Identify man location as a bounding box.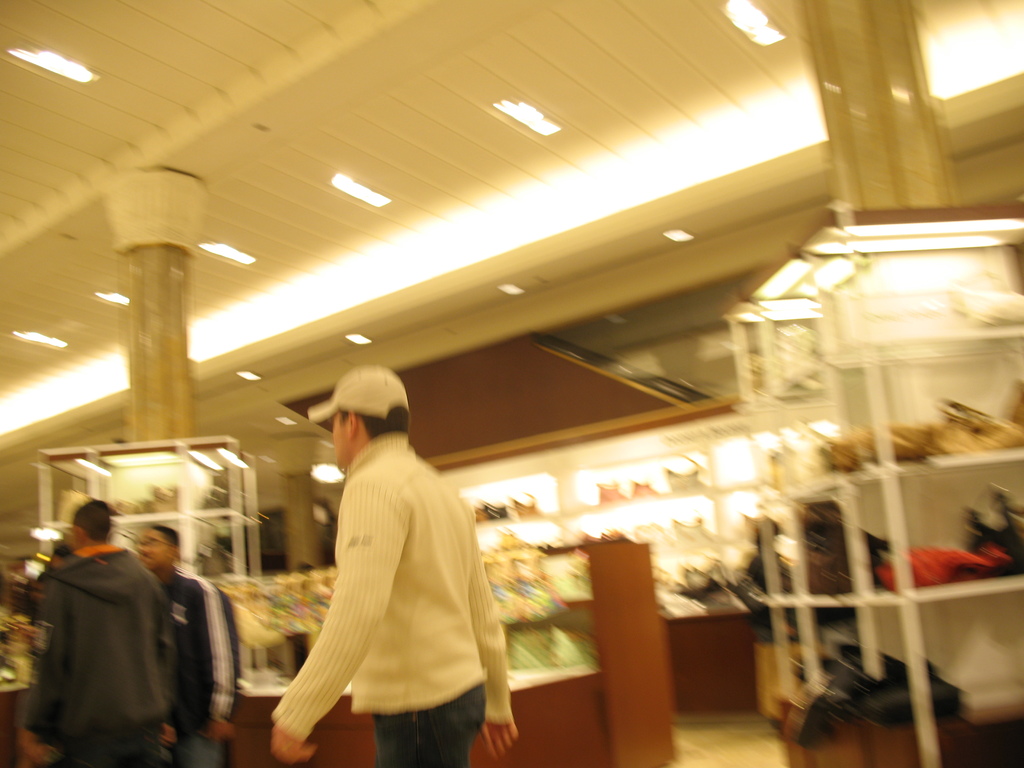
(left=16, top=495, right=202, bottom=759).
